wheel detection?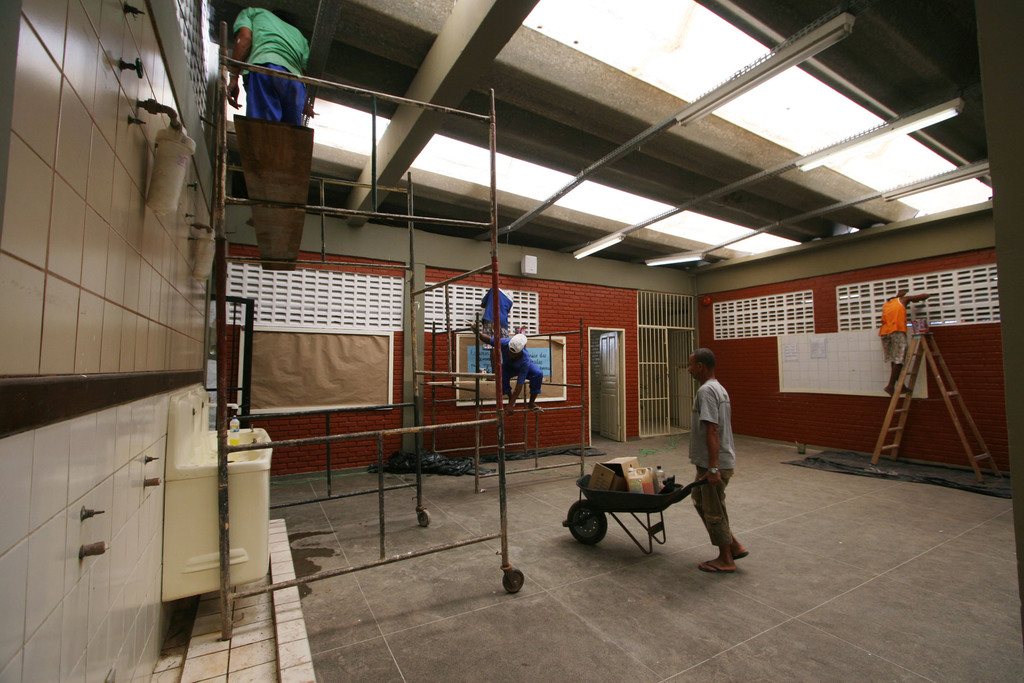
left=419, top=511, right=430, bottom=528
